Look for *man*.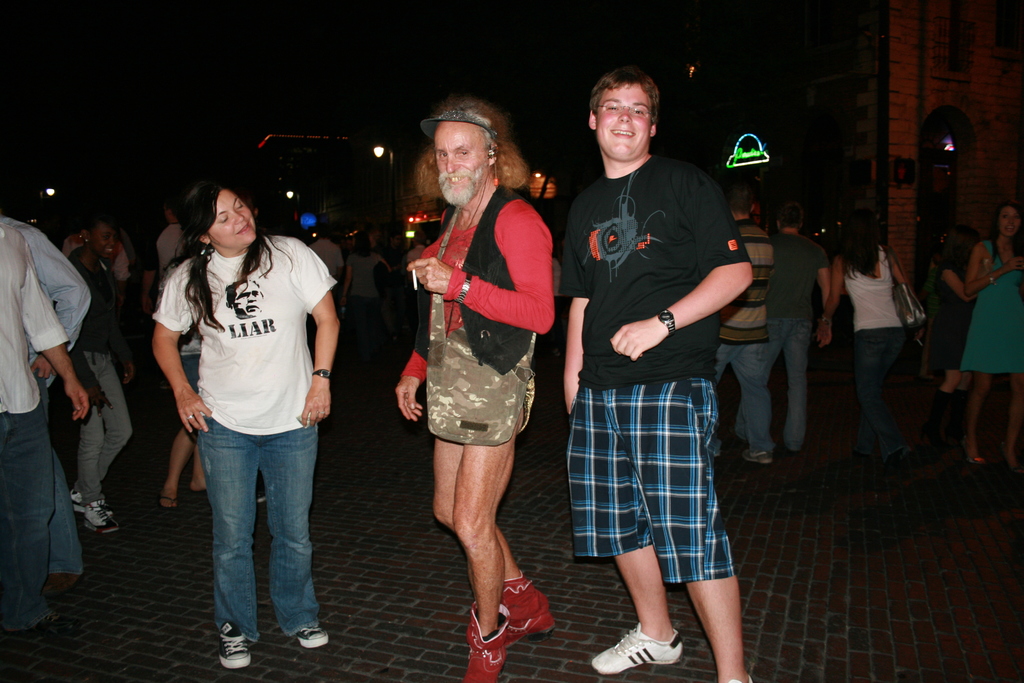
Found: [561, 64, 753, 682].
